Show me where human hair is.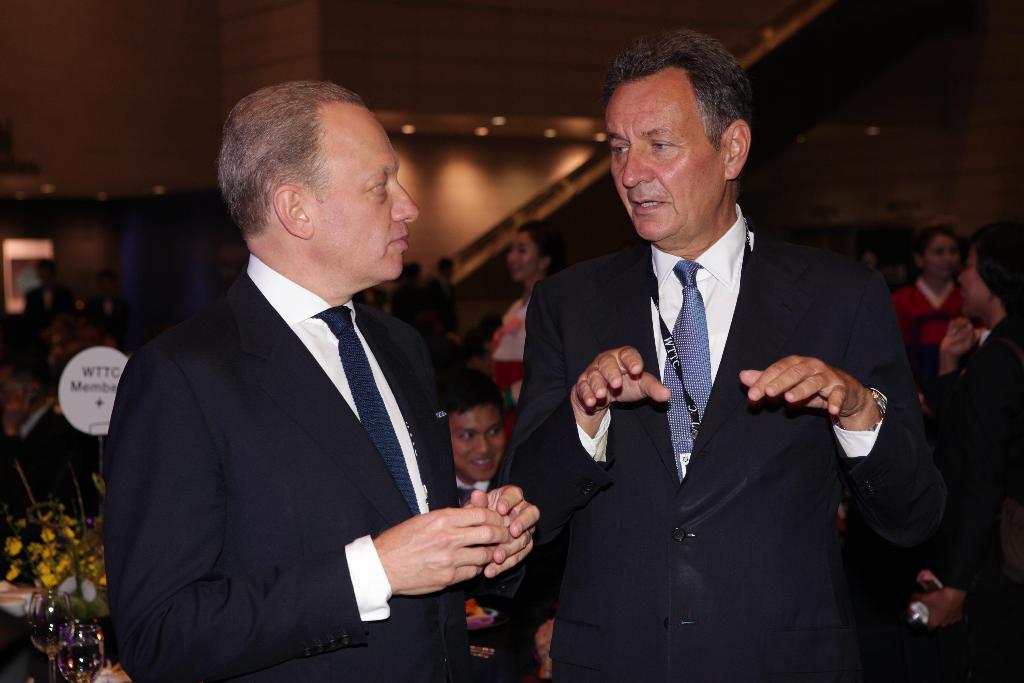
human hair is at [x1=602, y1=28, x2=753, y2=147].
